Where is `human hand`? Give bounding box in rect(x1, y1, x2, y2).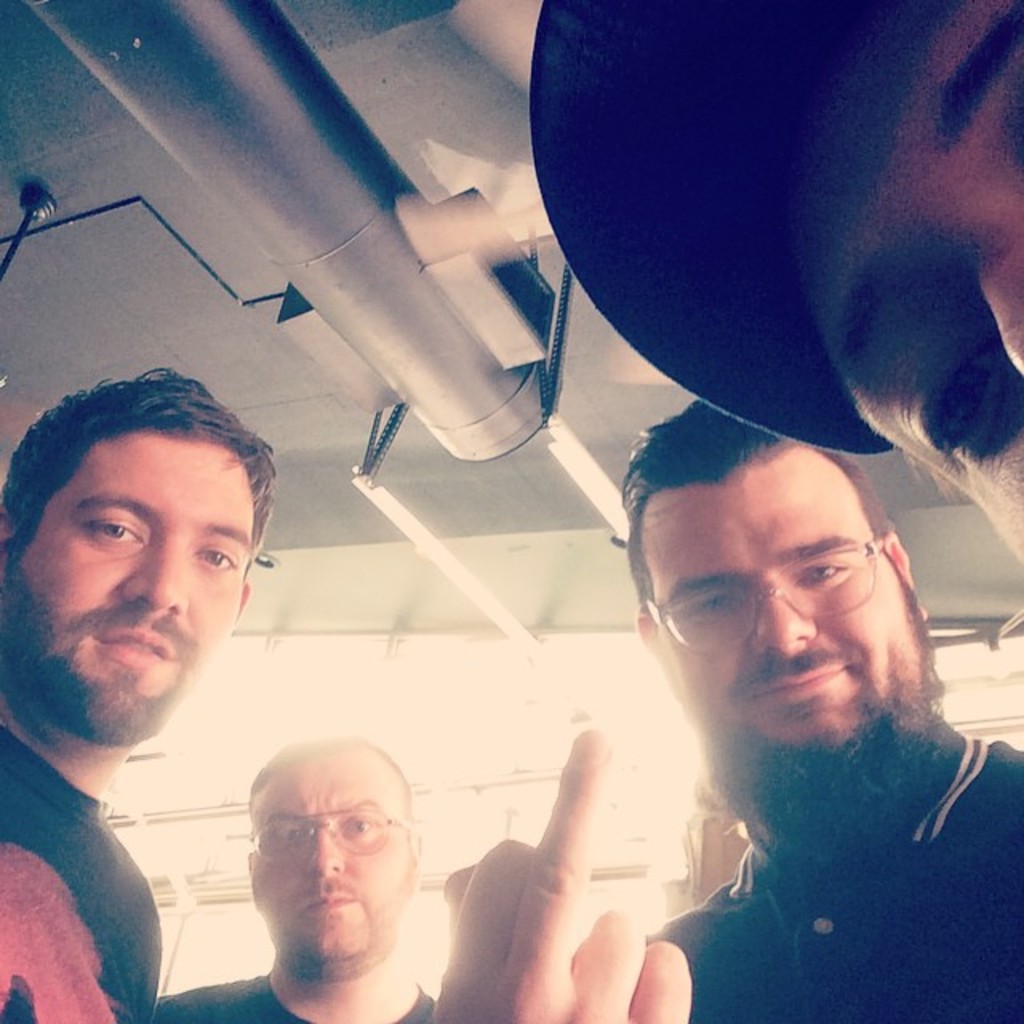
rect(453, 736, 661, 1008).
